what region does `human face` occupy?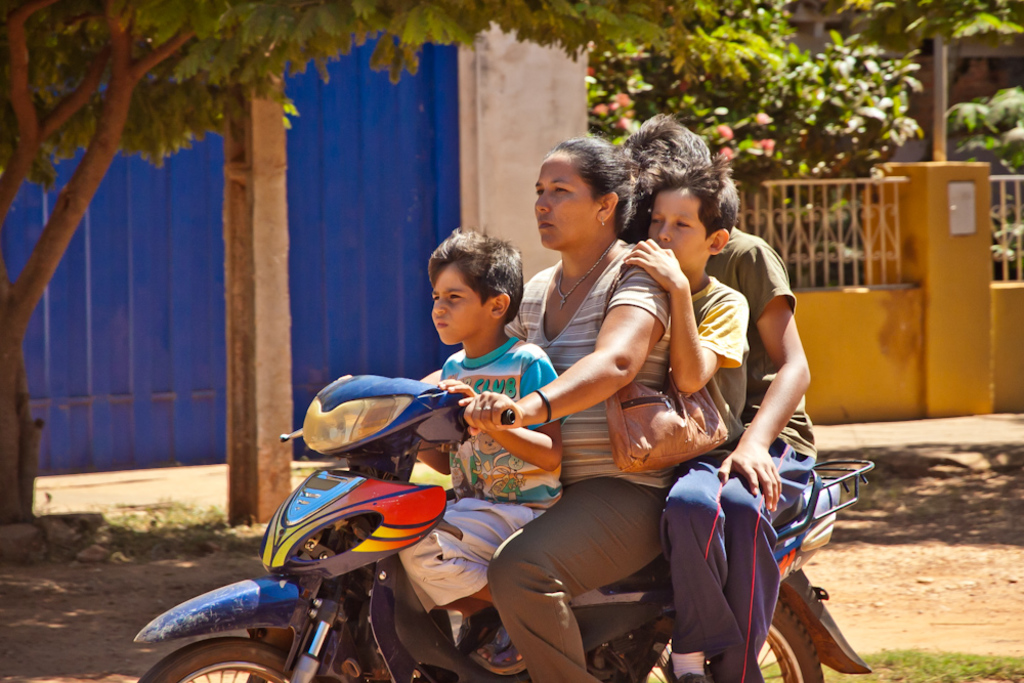
pyautogui.locateOnScreen(648, 191, 707, 274).
